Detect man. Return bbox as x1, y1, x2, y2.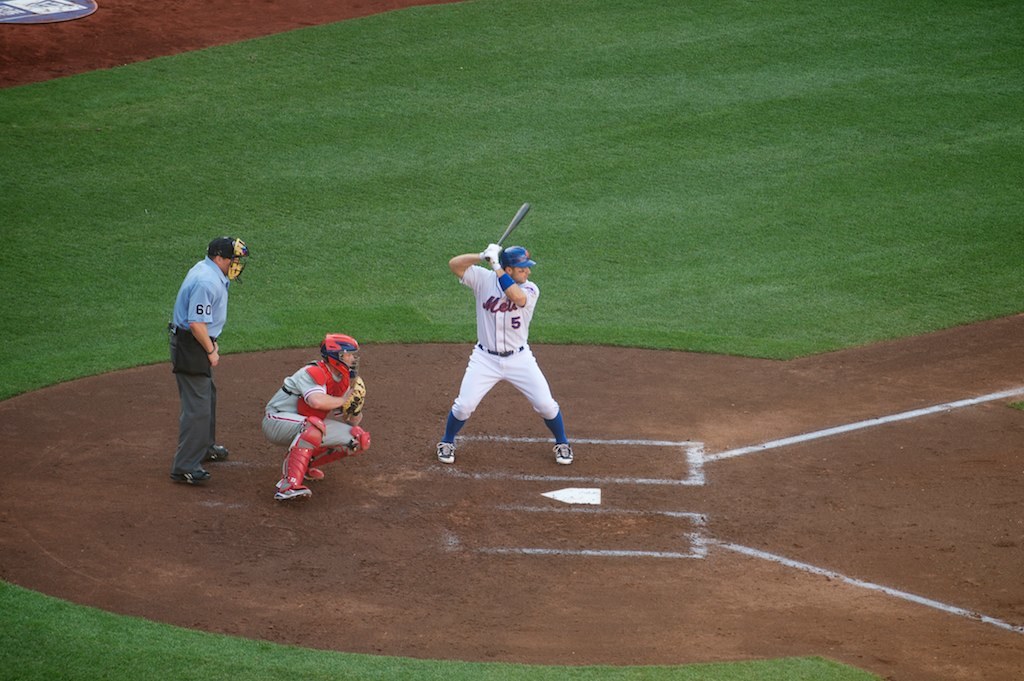
436, 243, 574, 466.
